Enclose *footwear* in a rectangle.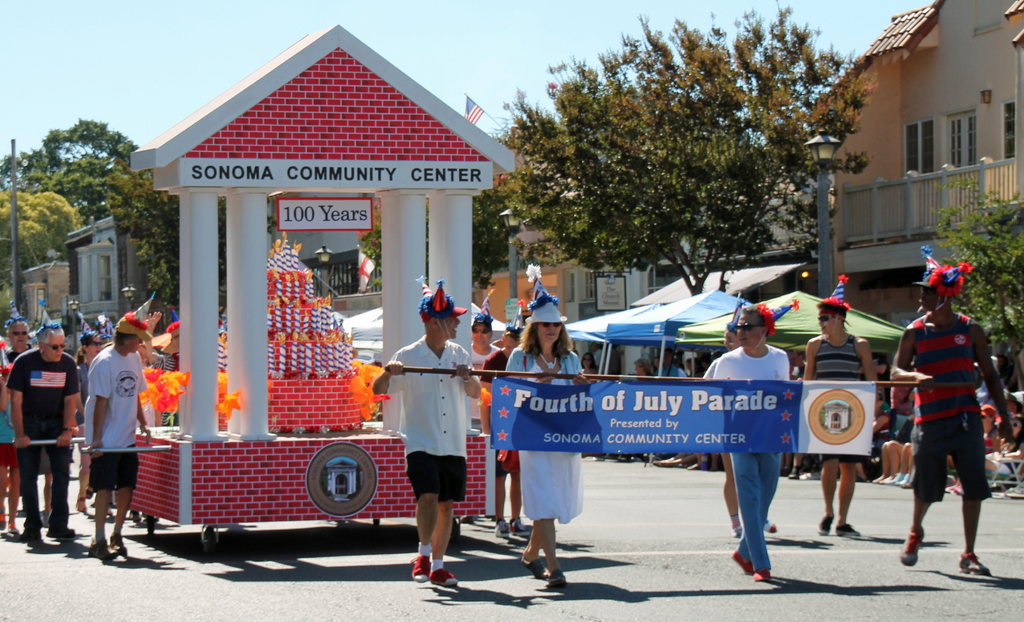
x1=410 y1=552 x2=431 y2=583.
